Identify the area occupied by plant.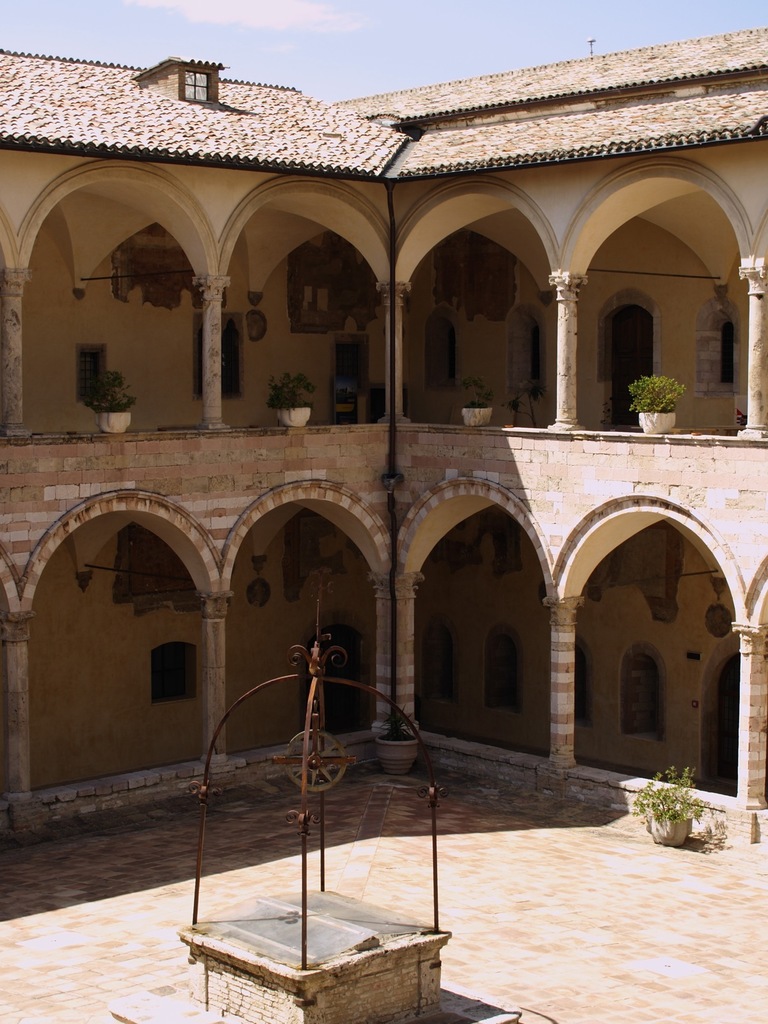
Area: 508, 386, 545, 436.
